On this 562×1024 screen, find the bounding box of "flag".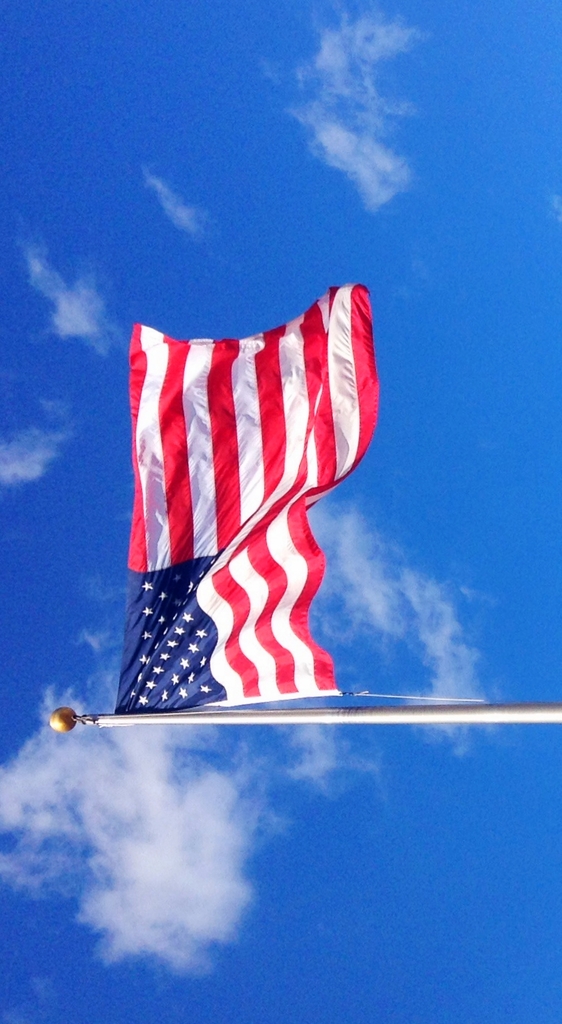
Bounding box: 113, 278, 383, 715.
